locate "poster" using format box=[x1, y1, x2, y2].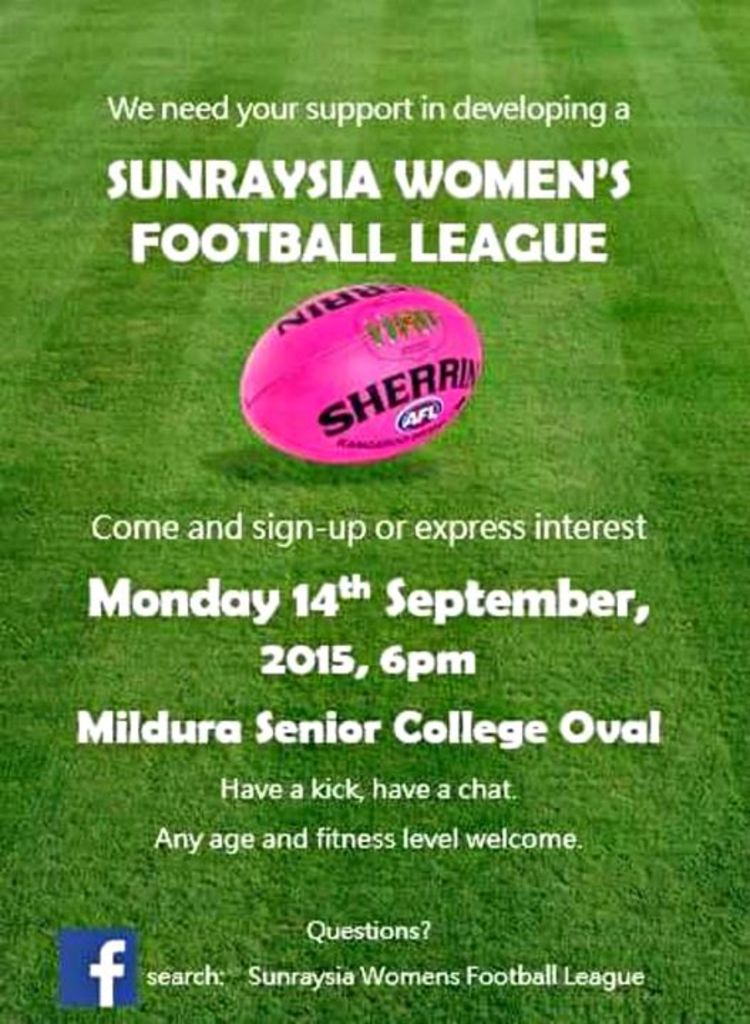
box=[0, 6, 749, 1020].
